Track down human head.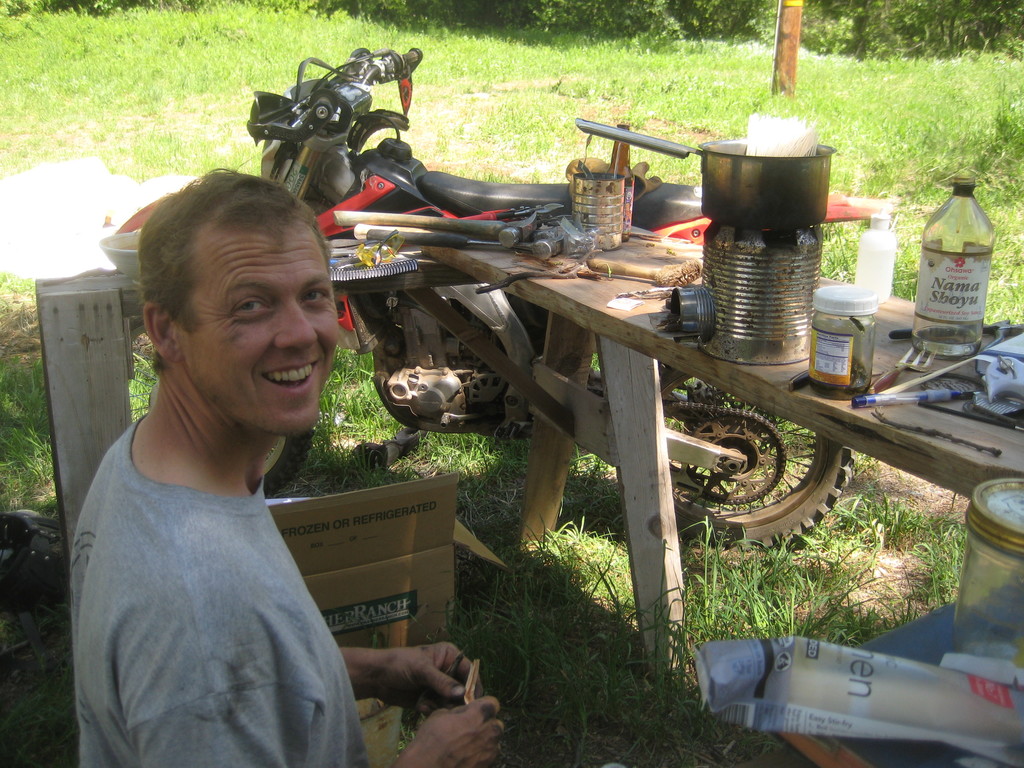
Tracked to <bbox>128, 169, 343, 421</bbox>.
